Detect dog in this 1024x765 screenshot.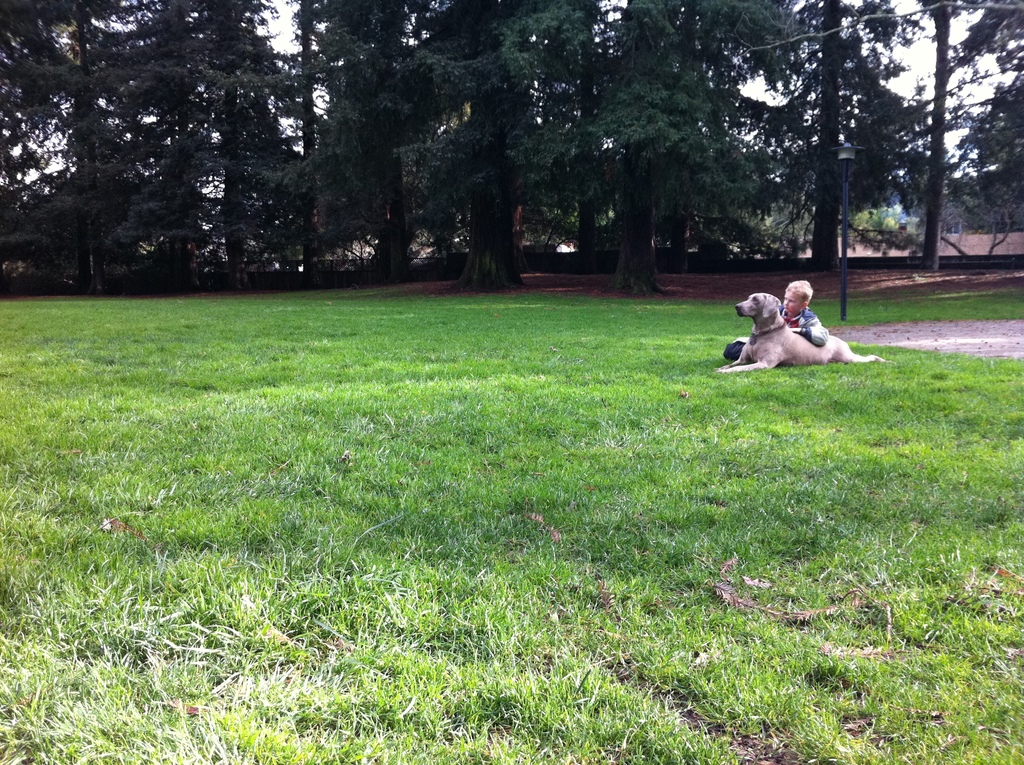
Detection: <region>713, 291, 882, 373</region>.
